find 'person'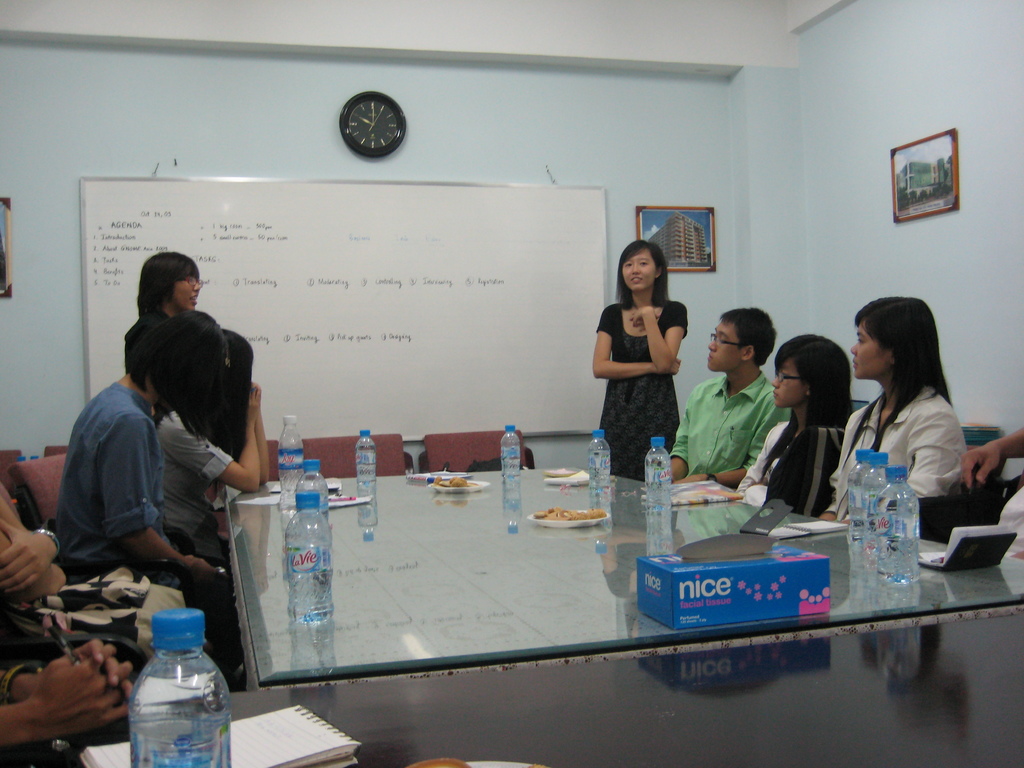
949 423 1023 569
